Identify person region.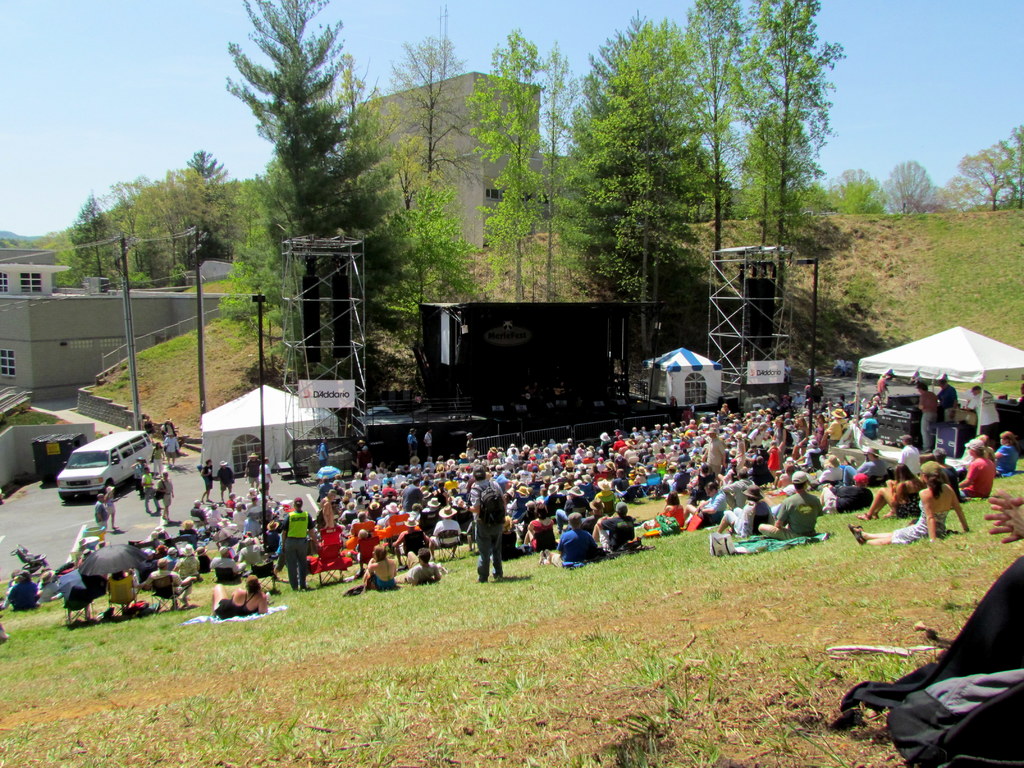
Region: BBox(717, 482, 773, 538).
